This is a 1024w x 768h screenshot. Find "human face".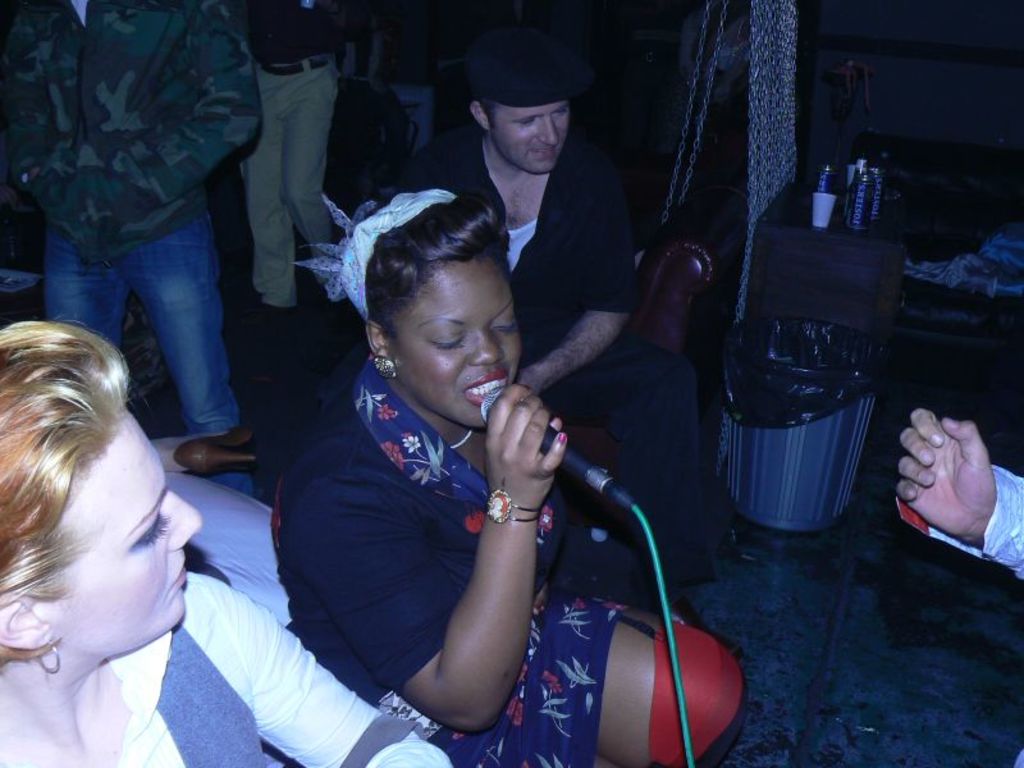
Bounding box: select_region(492, 96, 573, 177).
